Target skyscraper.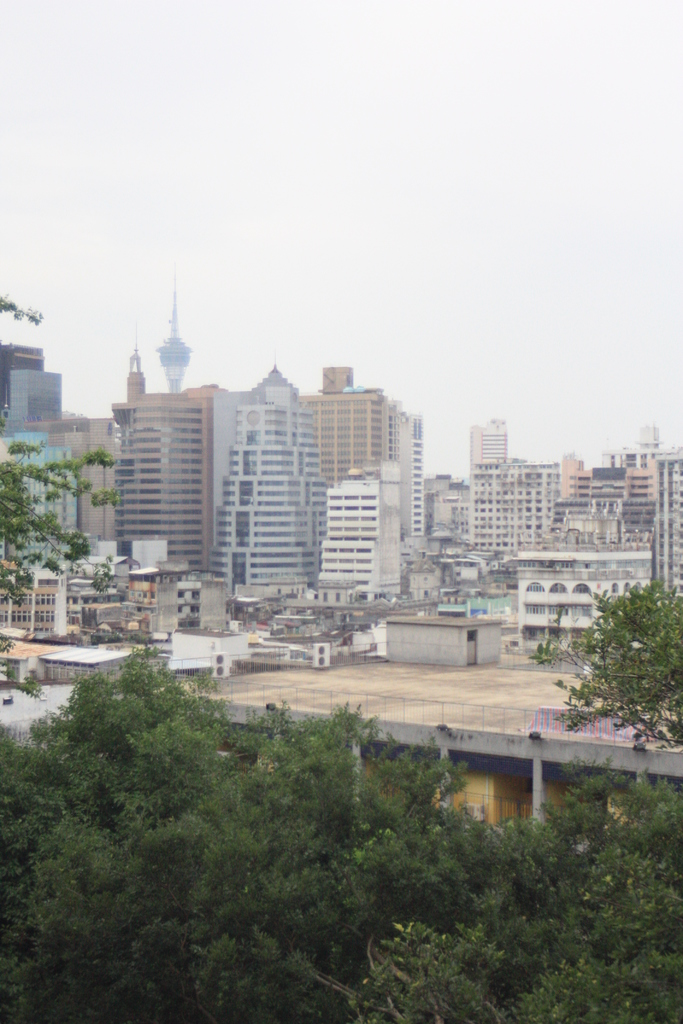
Target region: BBox(147, 279, 191, 393).
